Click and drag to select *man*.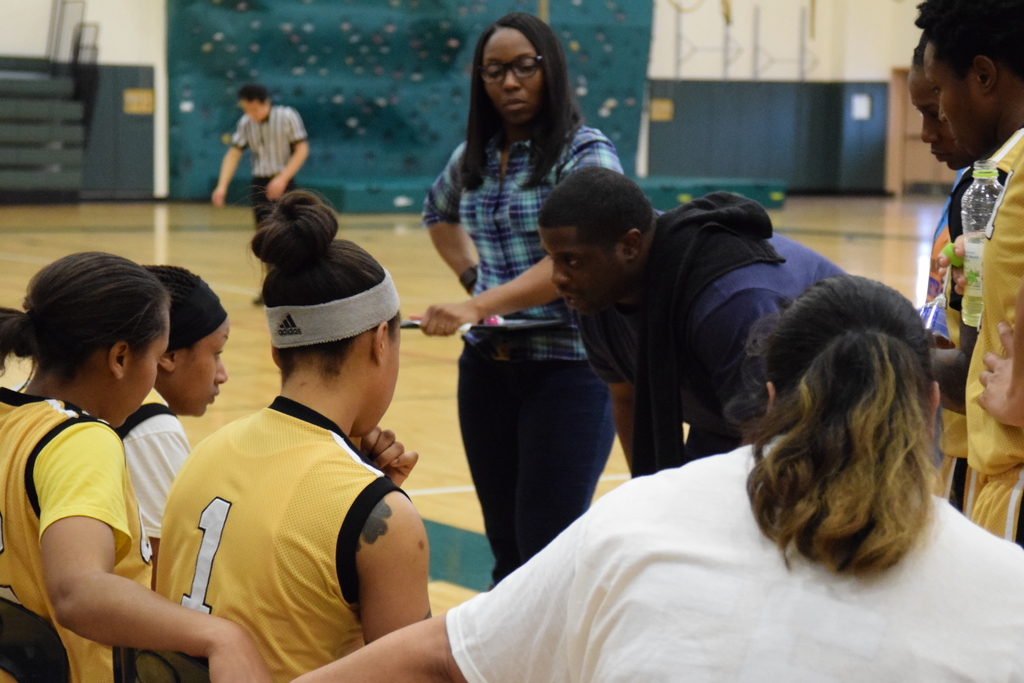
Selection: bbox=[207, 81, 312, 304].
